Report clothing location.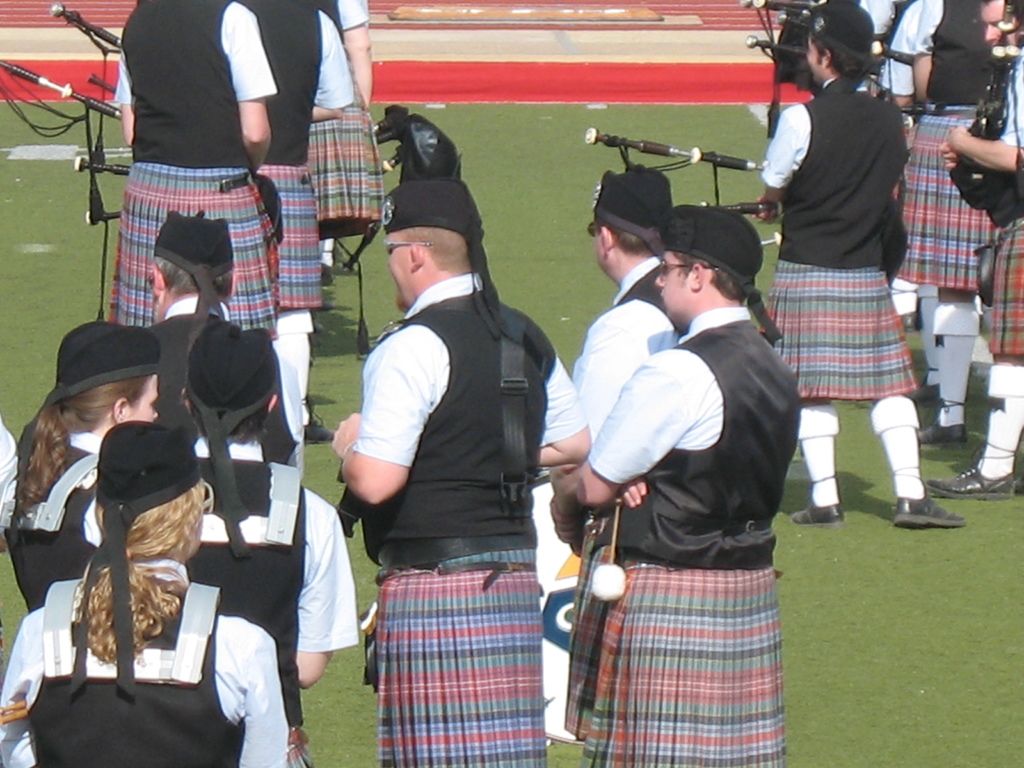
Report: (x1=353, y1=270, x2=590, y2=767).
